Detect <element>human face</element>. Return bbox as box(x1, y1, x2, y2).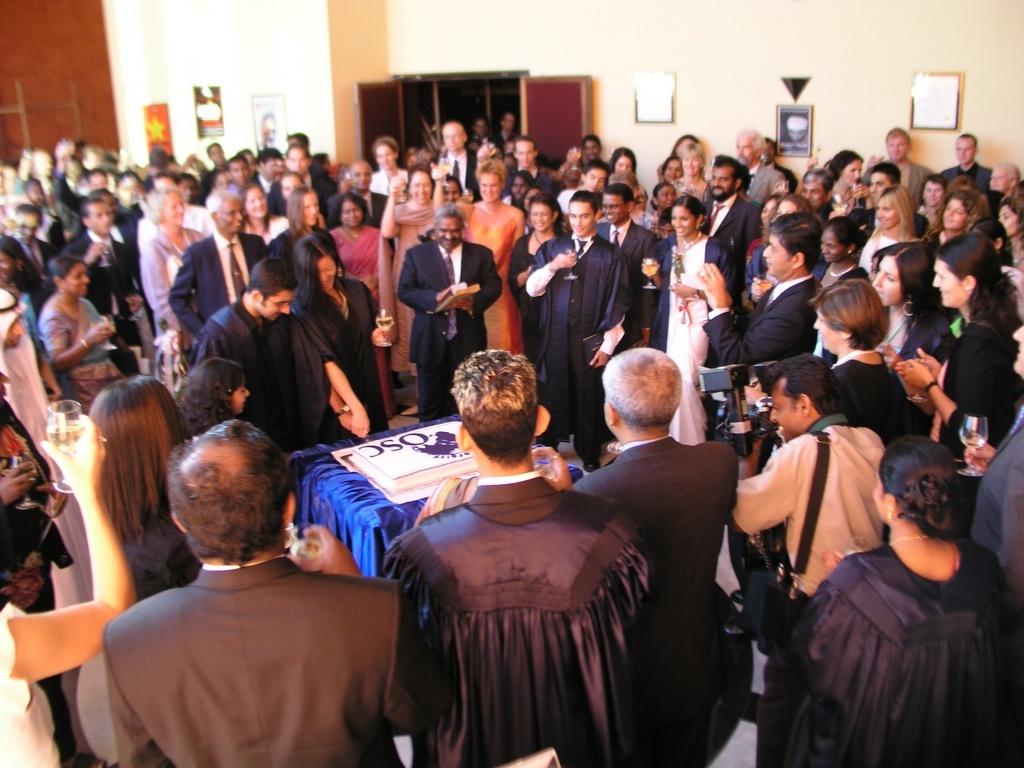
box(820, 228, 840, 258).
